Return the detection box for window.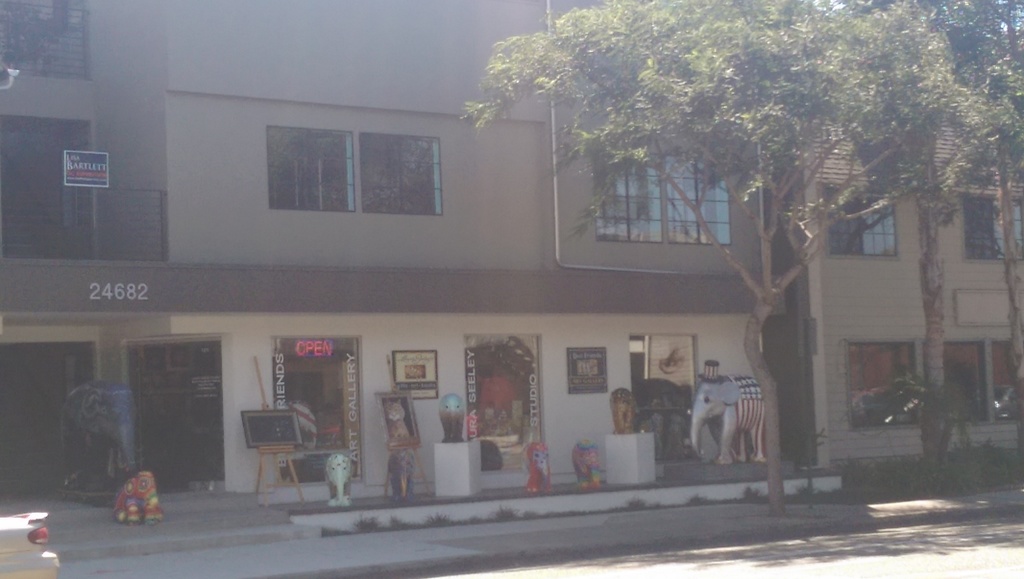
bbox=(8, 2, 86, 78).
